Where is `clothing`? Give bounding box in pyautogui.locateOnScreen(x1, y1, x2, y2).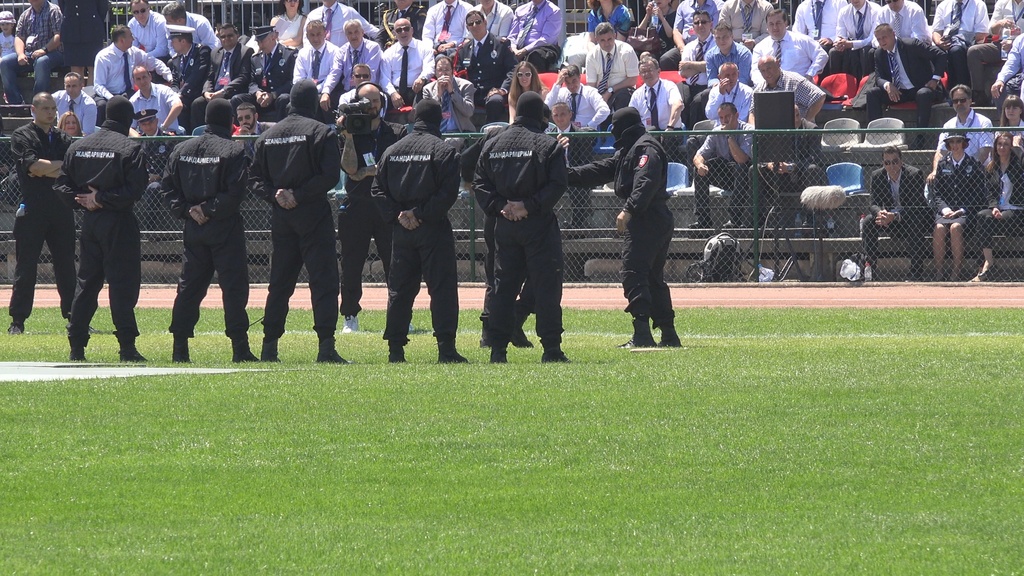
pyautogui.locateOnScreen(383, 1, 428, 52).
